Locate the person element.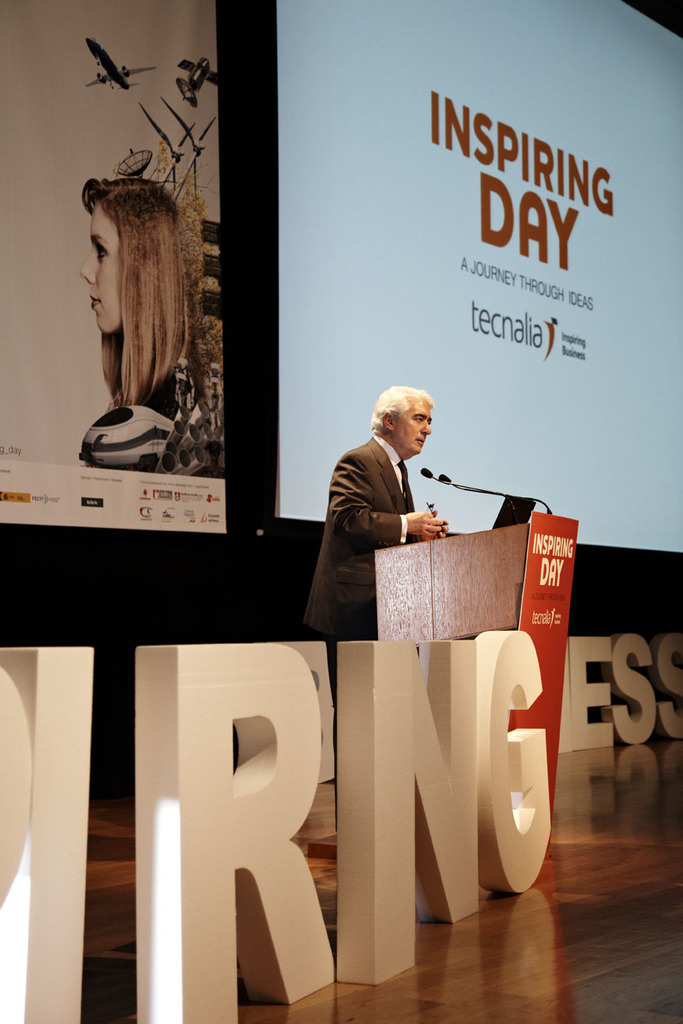
Element bbox: 75 179 217 468.
